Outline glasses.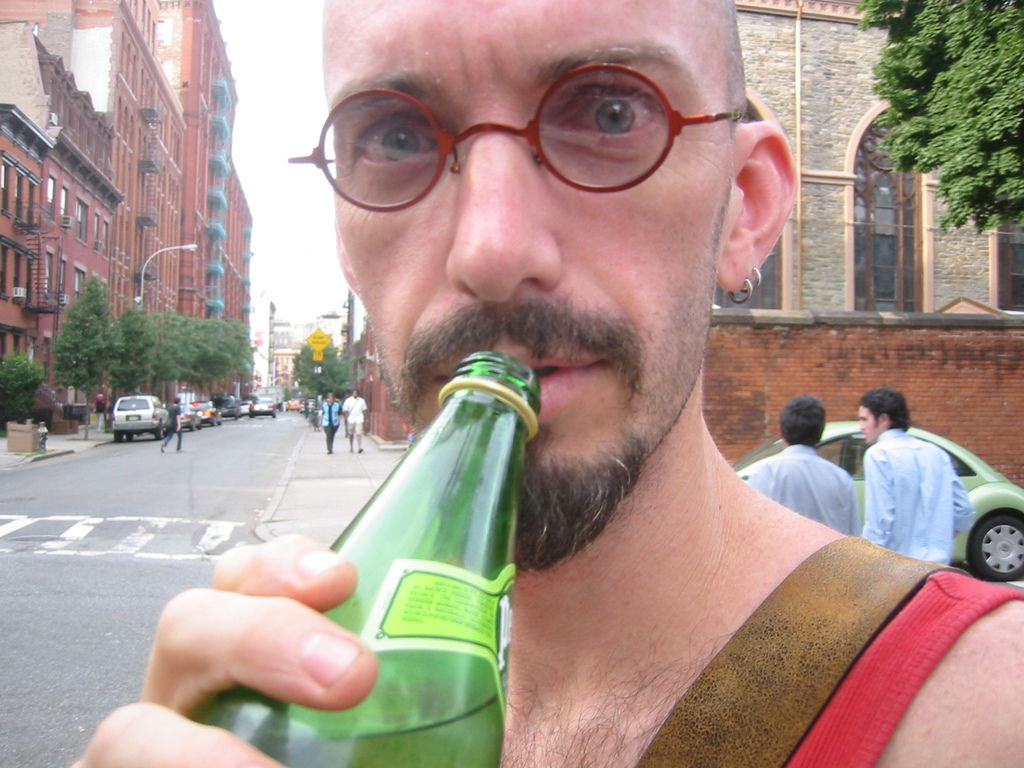
Outline: bbox(290, 61, 794, 211).
